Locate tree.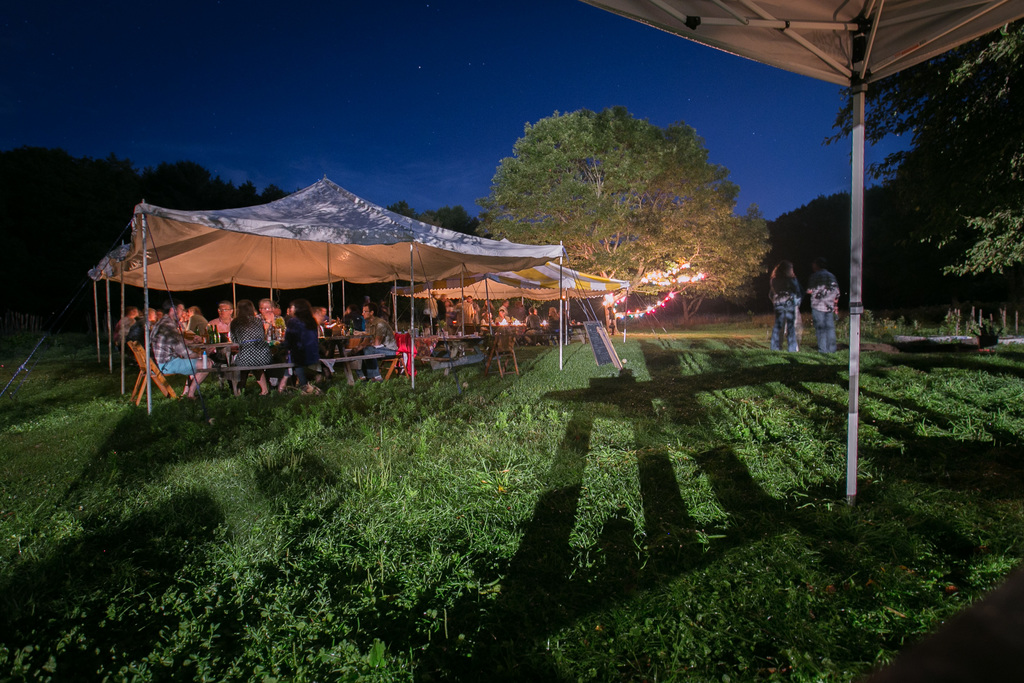
Bounding box: (left=823, top=18, right=1023, bottom=272).
